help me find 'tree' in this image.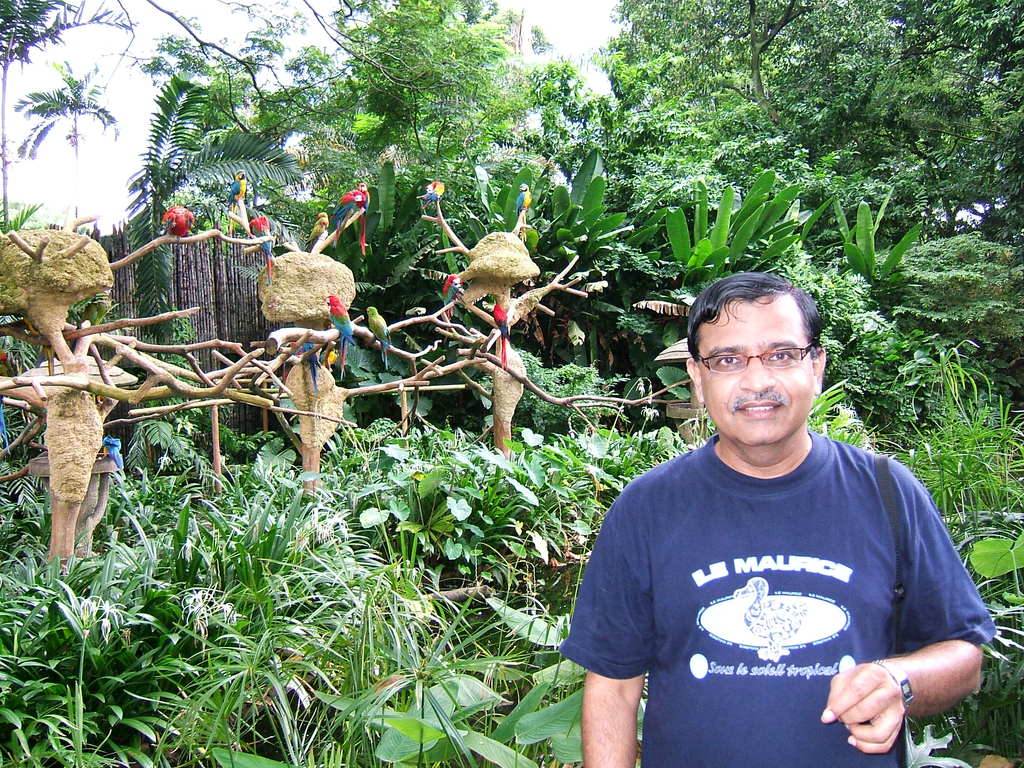
Found it: 0,0,652,304.
